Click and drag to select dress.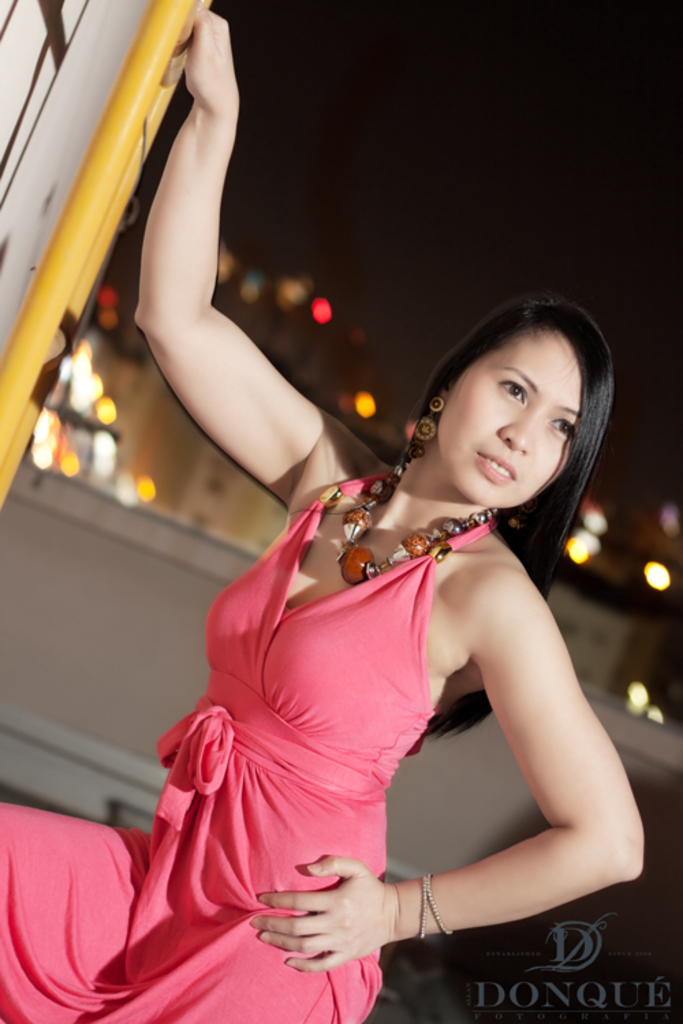
Selection: l=0, t=470, r=496, b=1023.
